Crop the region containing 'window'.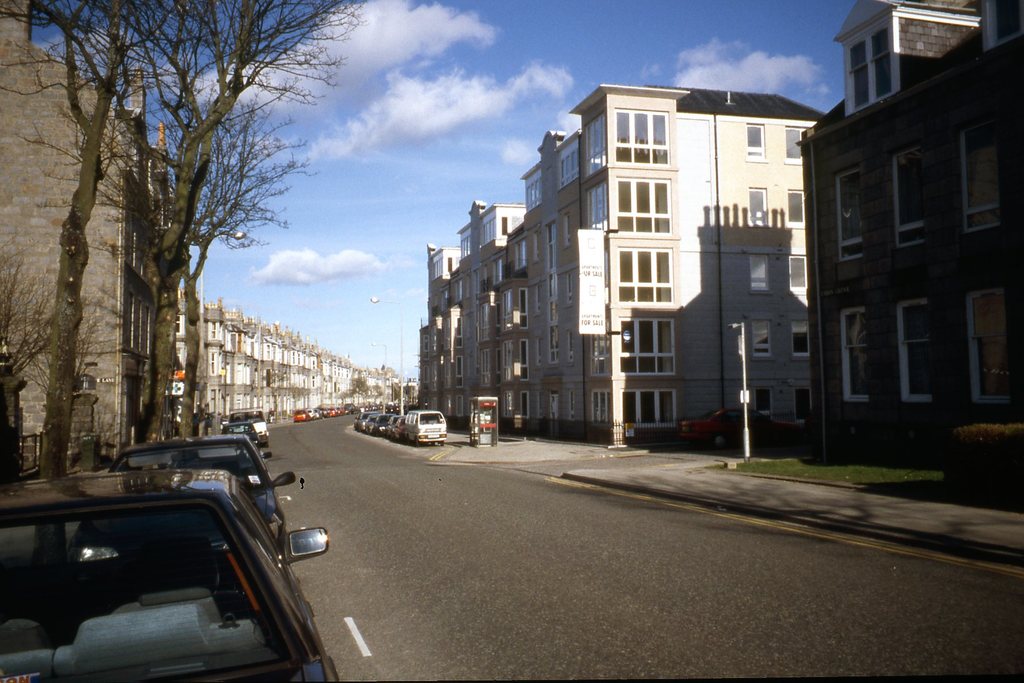
Crop region: (788,190,803,226).
